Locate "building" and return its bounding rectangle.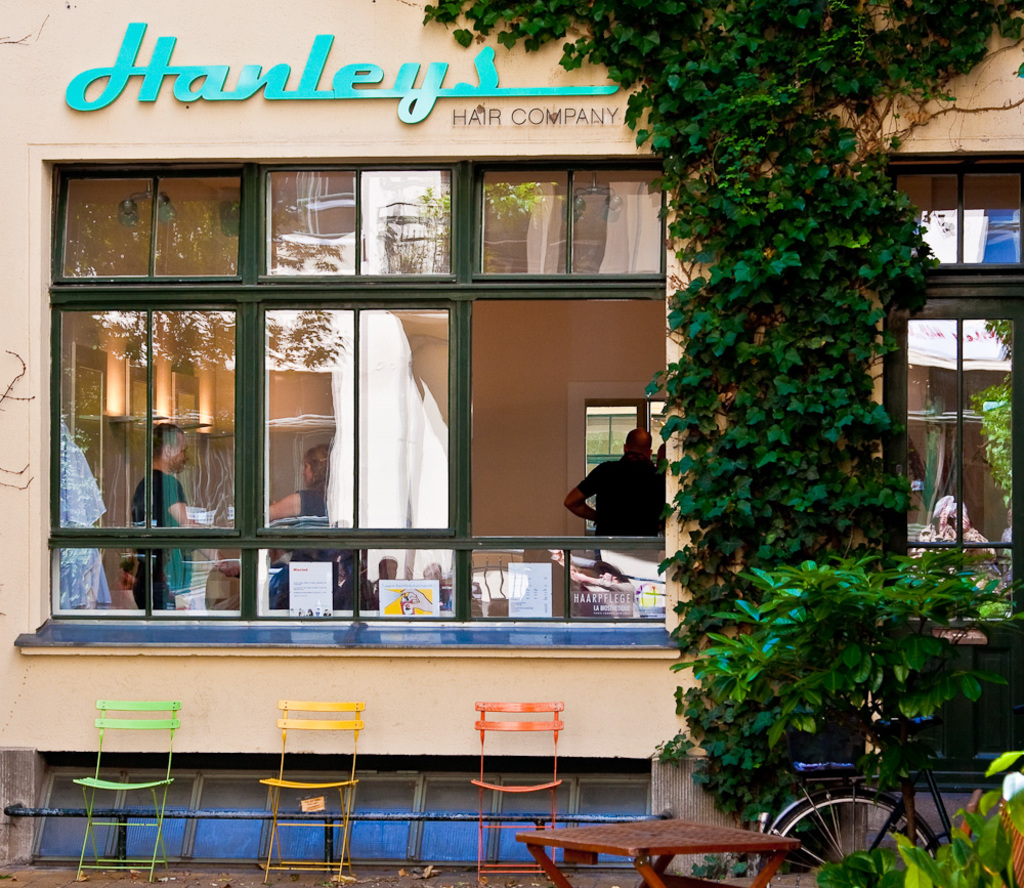
[left=0, top=1, right=1023, bottom=887].
